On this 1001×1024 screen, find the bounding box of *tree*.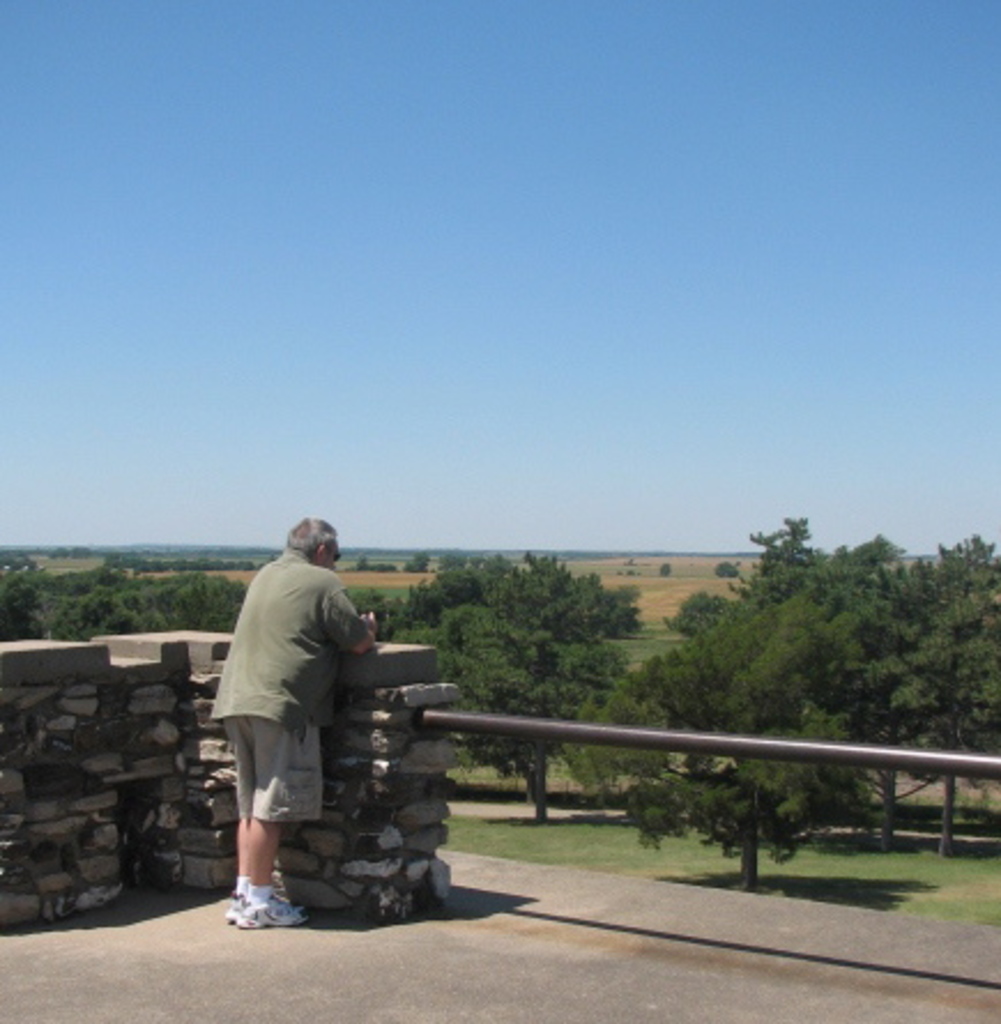
Bounding box: 573, 610, 881, 895.
